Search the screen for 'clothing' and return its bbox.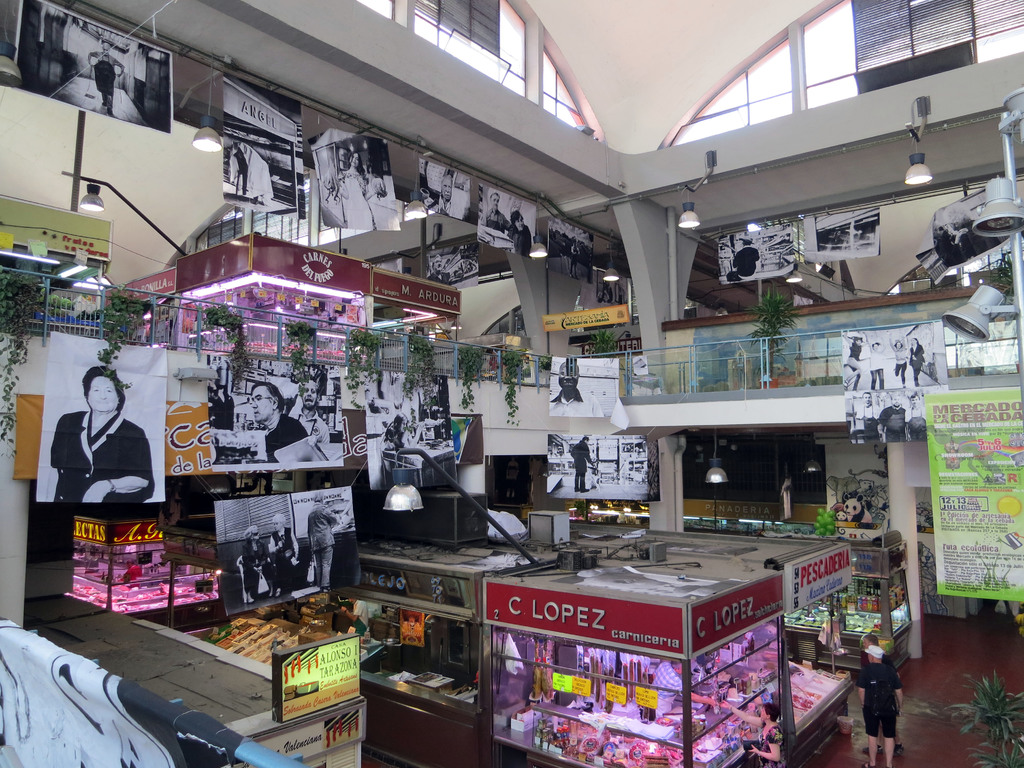
Found: <region>292, 409, 331, 456</region>.
